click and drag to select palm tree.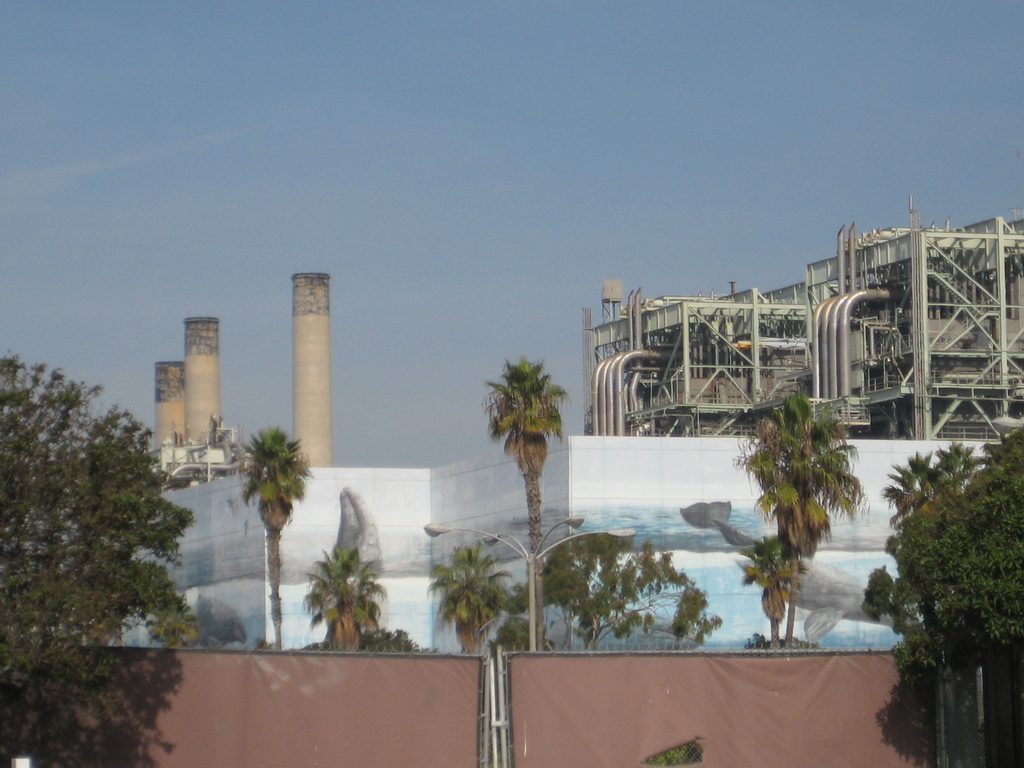
Selection: left=602, top=540, right=674, bottom=663.
